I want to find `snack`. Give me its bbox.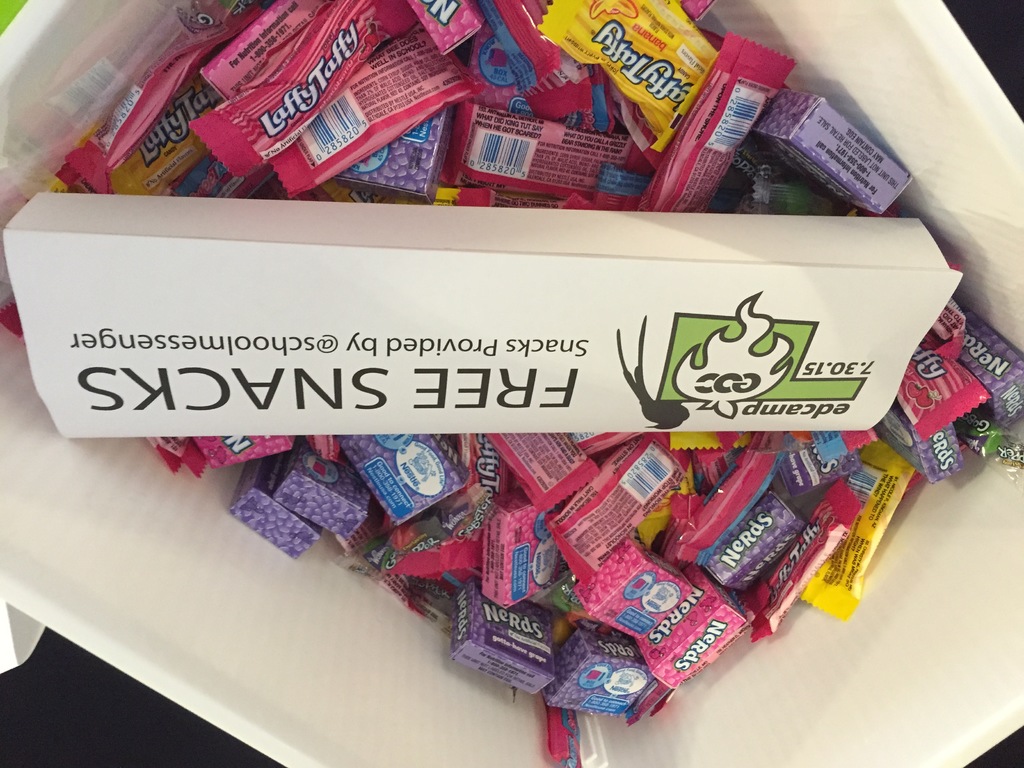
x1=0 y1=0 x2=1021 y2=765.
